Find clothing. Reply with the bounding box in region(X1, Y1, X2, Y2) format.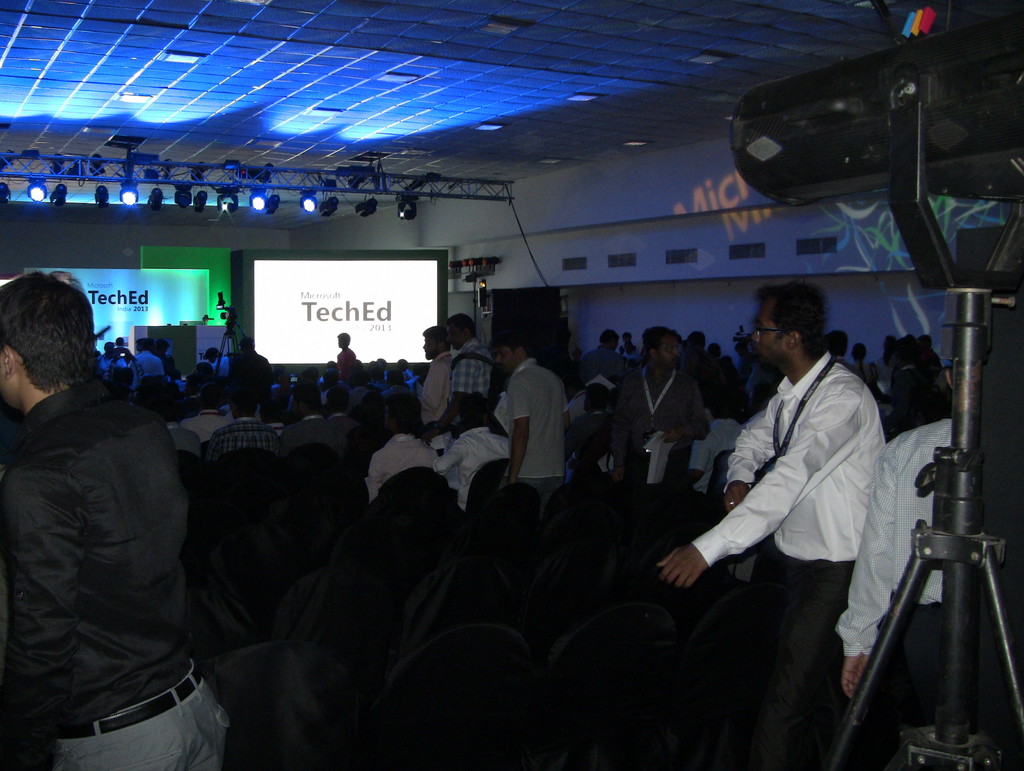
region(351, 388, 366, 414).
